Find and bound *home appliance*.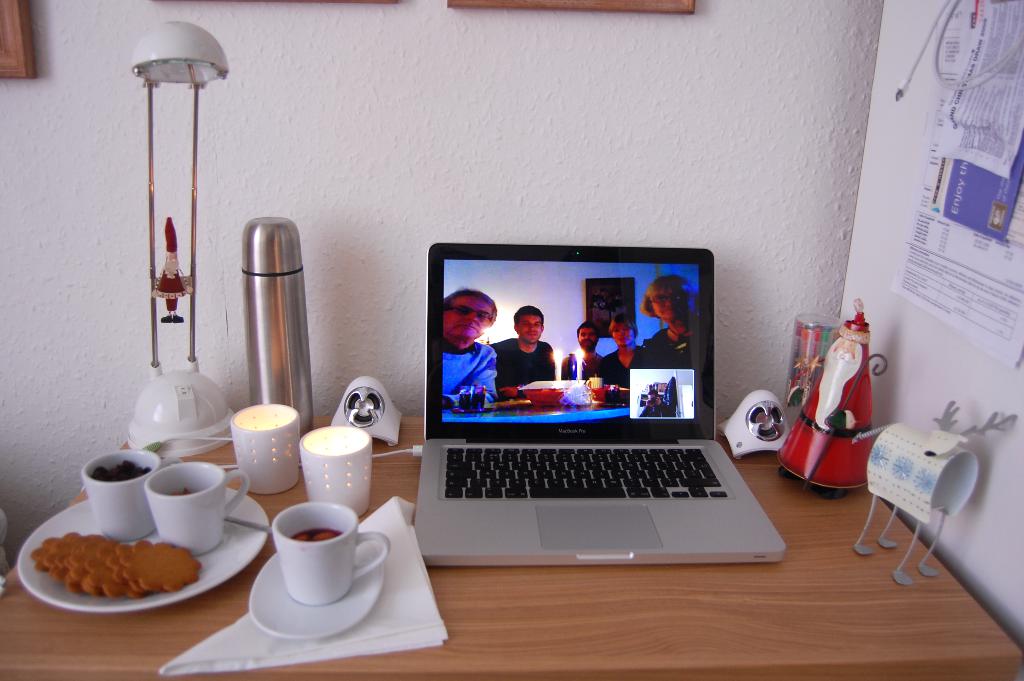
Bound: crop(128, 19, 229, 452).
